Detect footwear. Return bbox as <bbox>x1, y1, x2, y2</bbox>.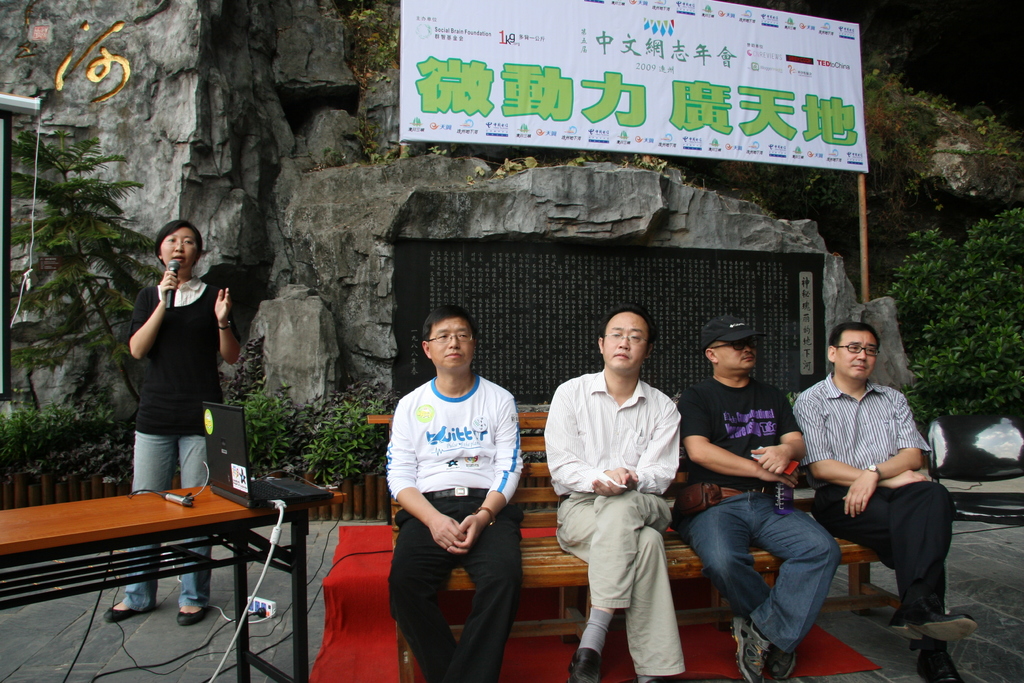
<bbox>638, 675, 671, 682</bbox>.
